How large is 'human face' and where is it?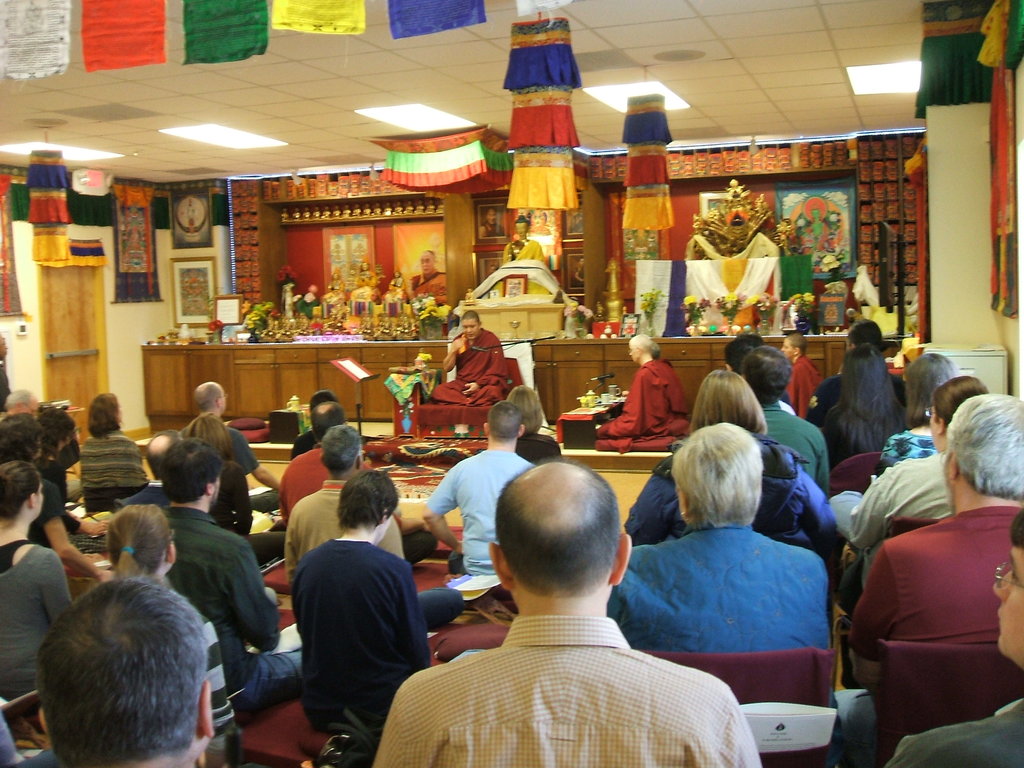
Bounding box: left=988, top=543, right=1023, bottom=661.
